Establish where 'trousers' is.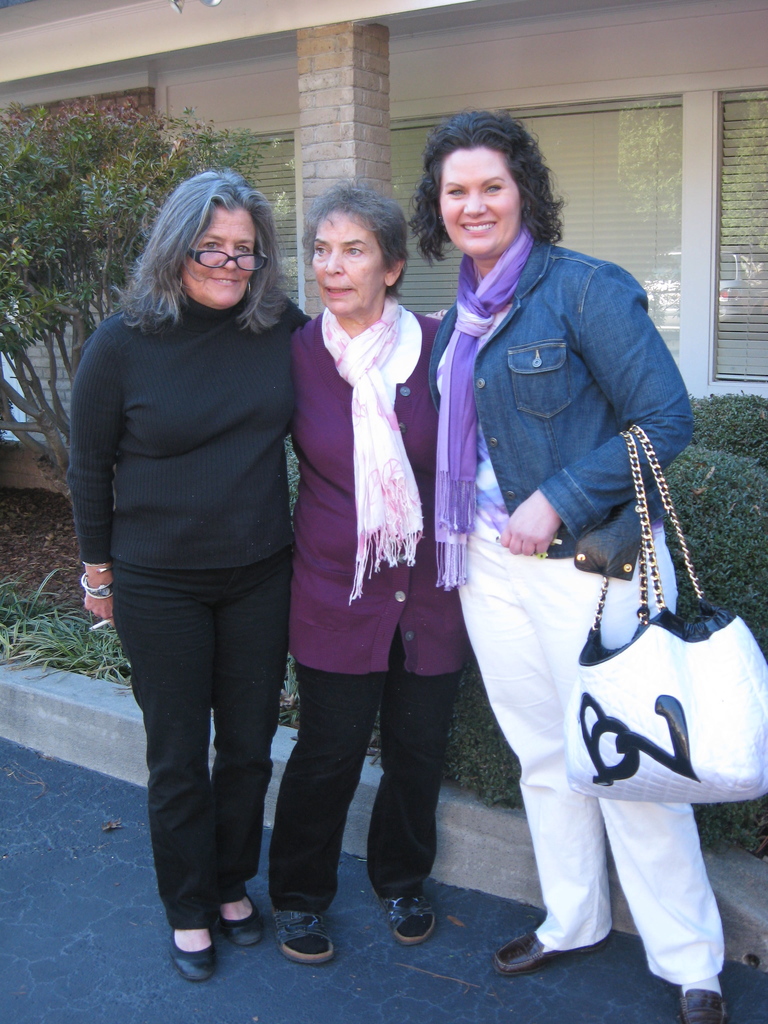
Established at (left=125, top=524, right=297, bottom=937).
